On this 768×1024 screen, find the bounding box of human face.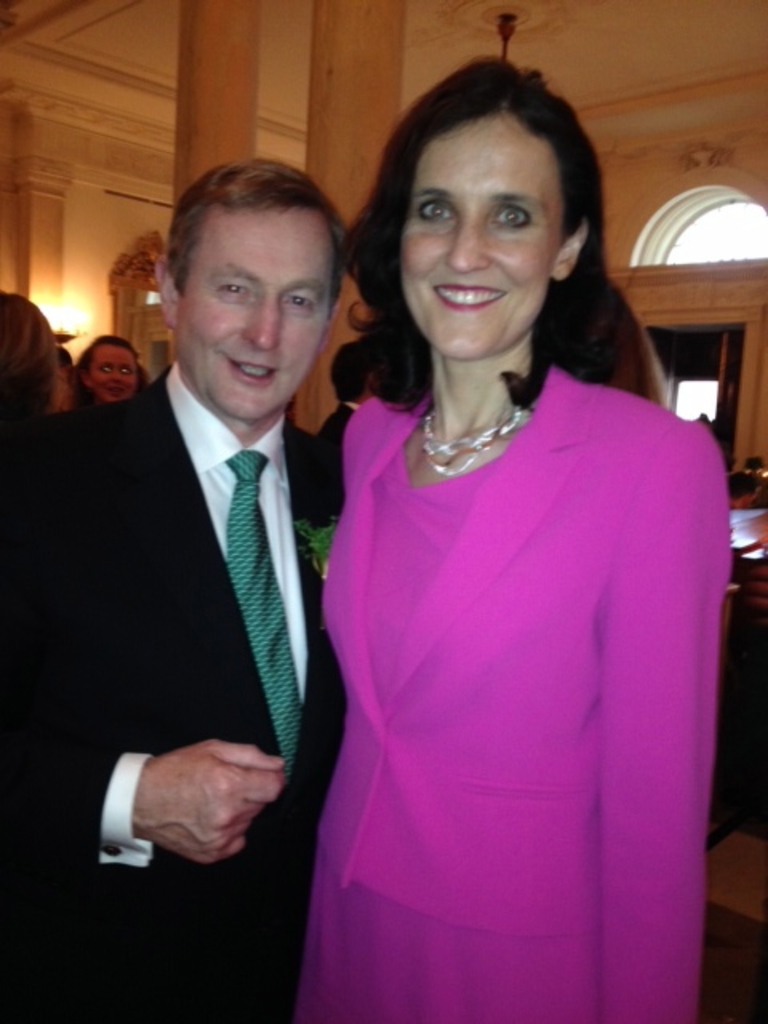
Bounding box: x1=88 y1=346 x2=149 y2=421.
